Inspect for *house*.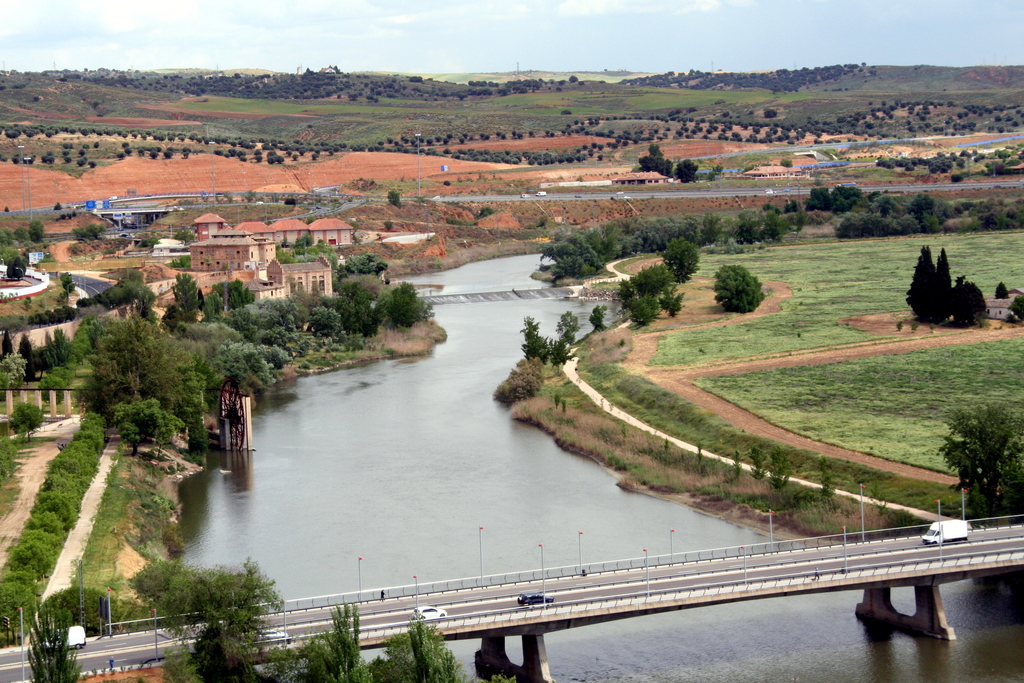
Inspection: region(194, 232, 278, 277).
